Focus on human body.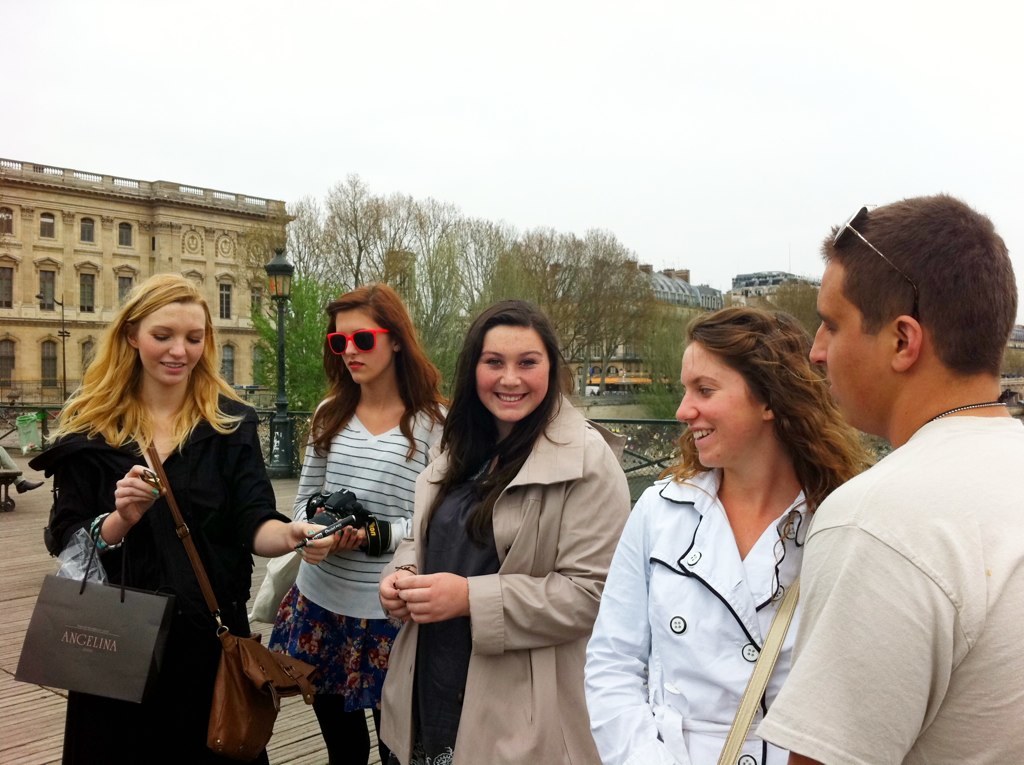
Focused at x1=586 y1=314 x2=880 y2=764.
